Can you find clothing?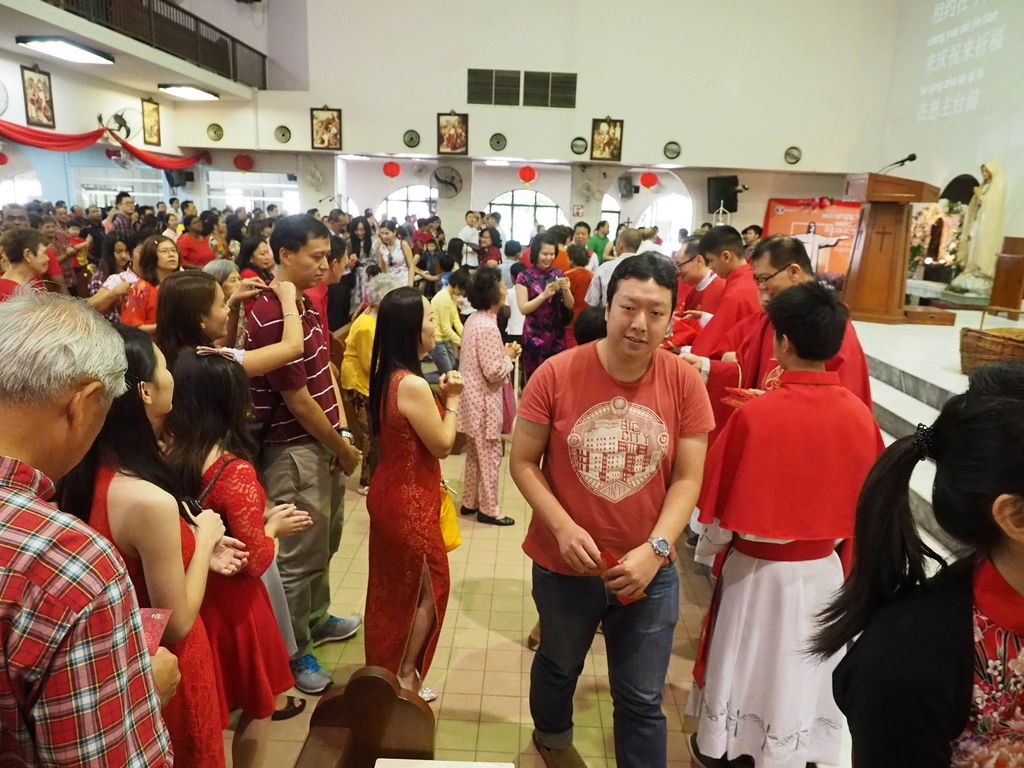
Yes, bounding box: [0, 264, 19, 301].
